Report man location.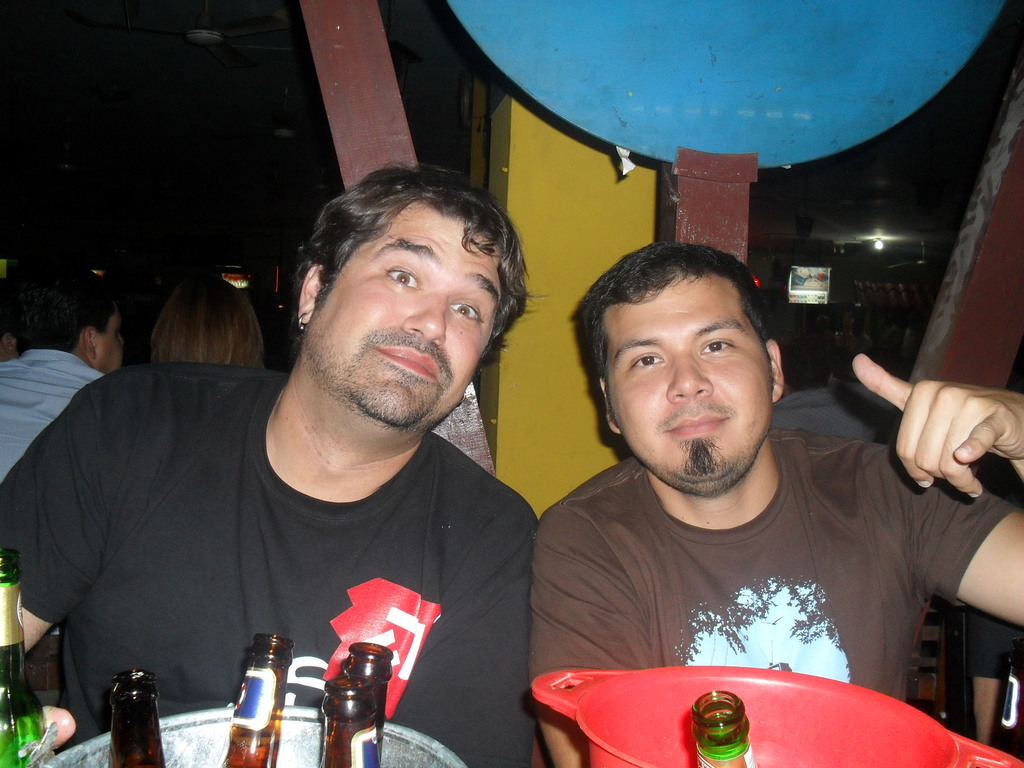
Report: bbox=[531, 229, 1023, 767].
